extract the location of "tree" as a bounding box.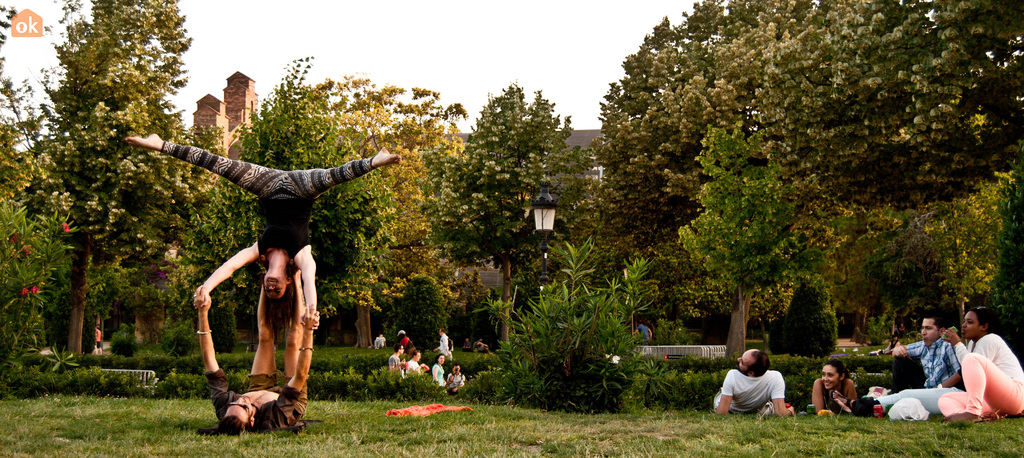
[left=11, top=1, right=204, bottom=356].
